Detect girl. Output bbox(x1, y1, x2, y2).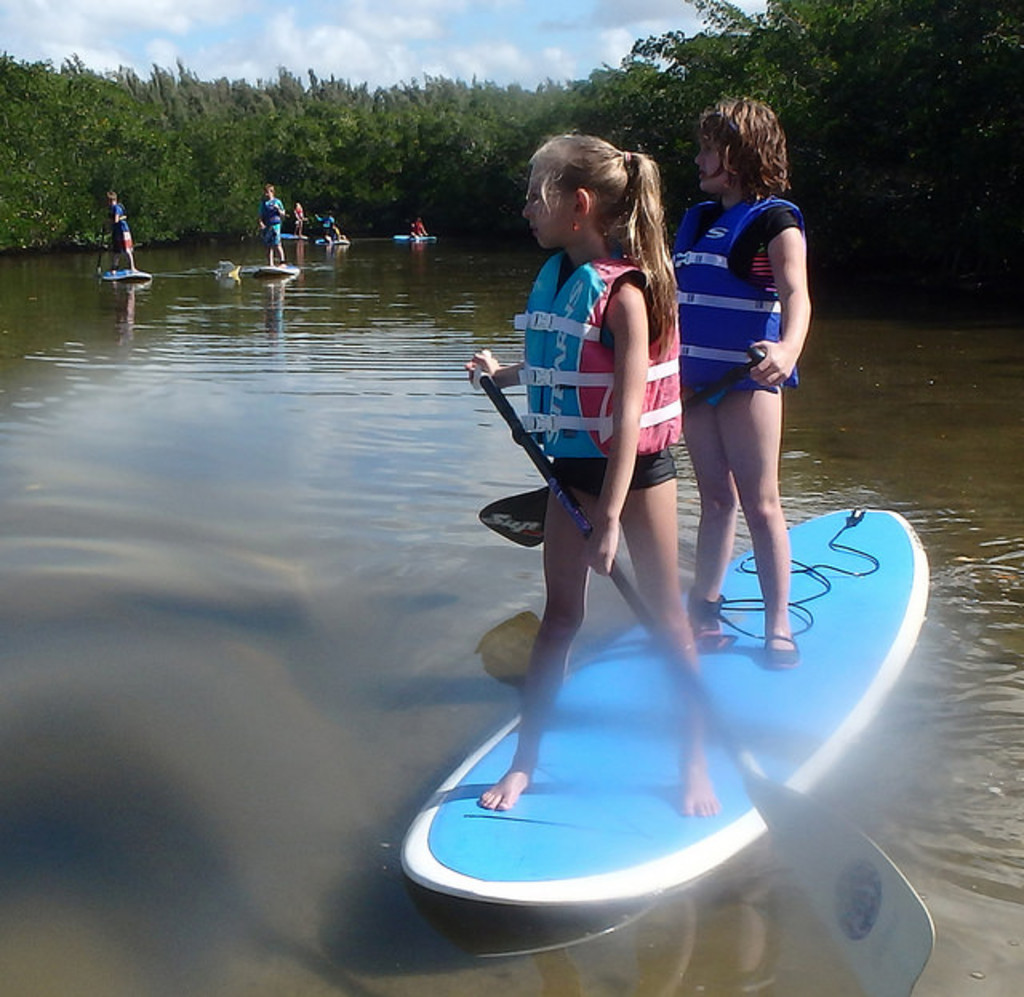
bbox(462, 126, 718, 807).
